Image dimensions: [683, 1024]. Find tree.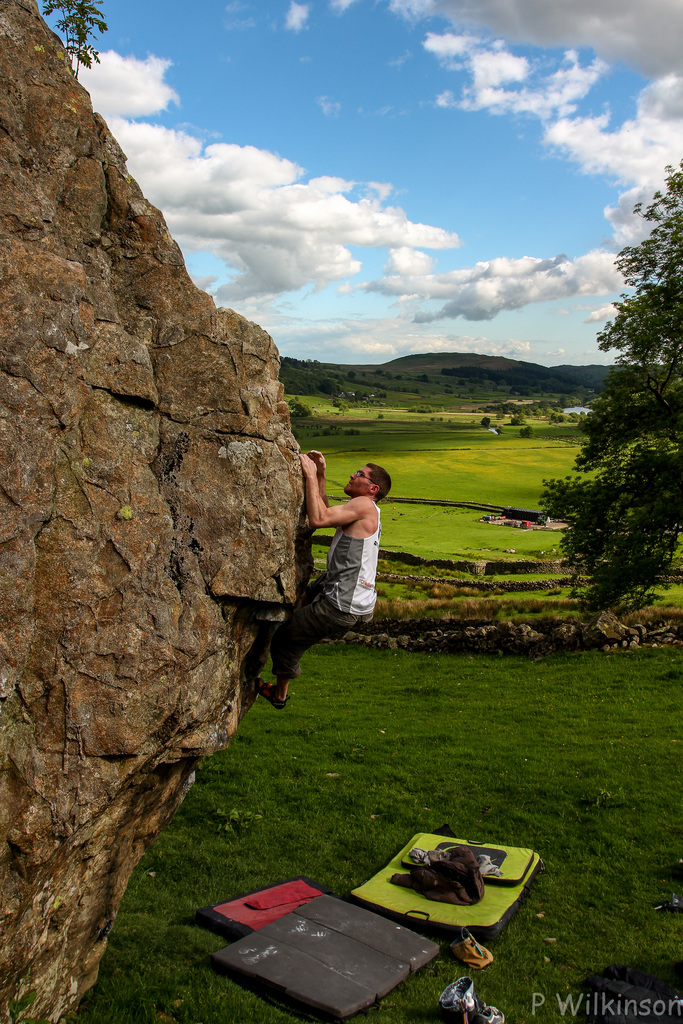
<bbox>320, 425, 331, 435</bbox>.
